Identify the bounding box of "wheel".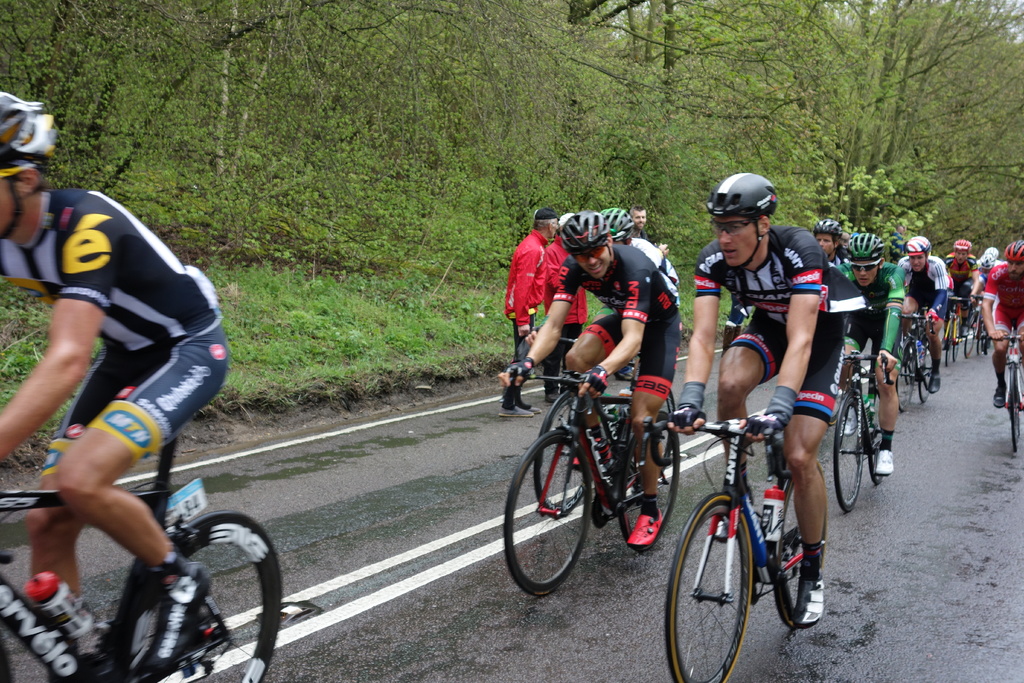
rect(635, 388, 675, 487).
